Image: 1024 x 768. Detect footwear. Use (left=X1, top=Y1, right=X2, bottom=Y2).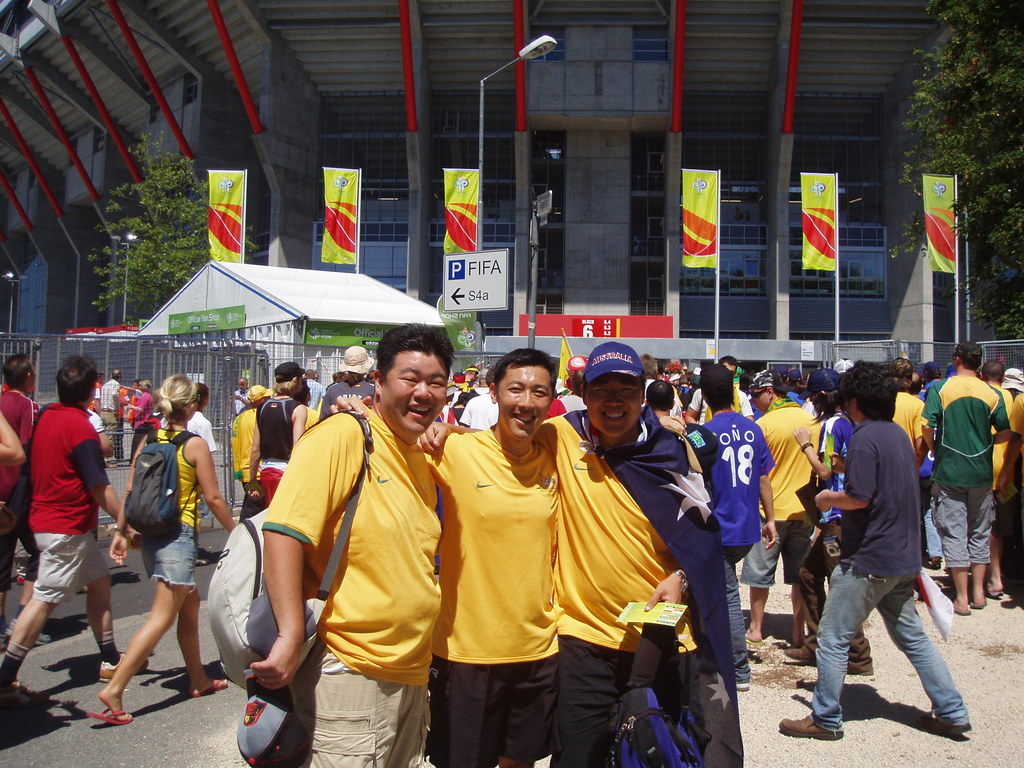
(left=1, top=621, right=50, bottom=646).
